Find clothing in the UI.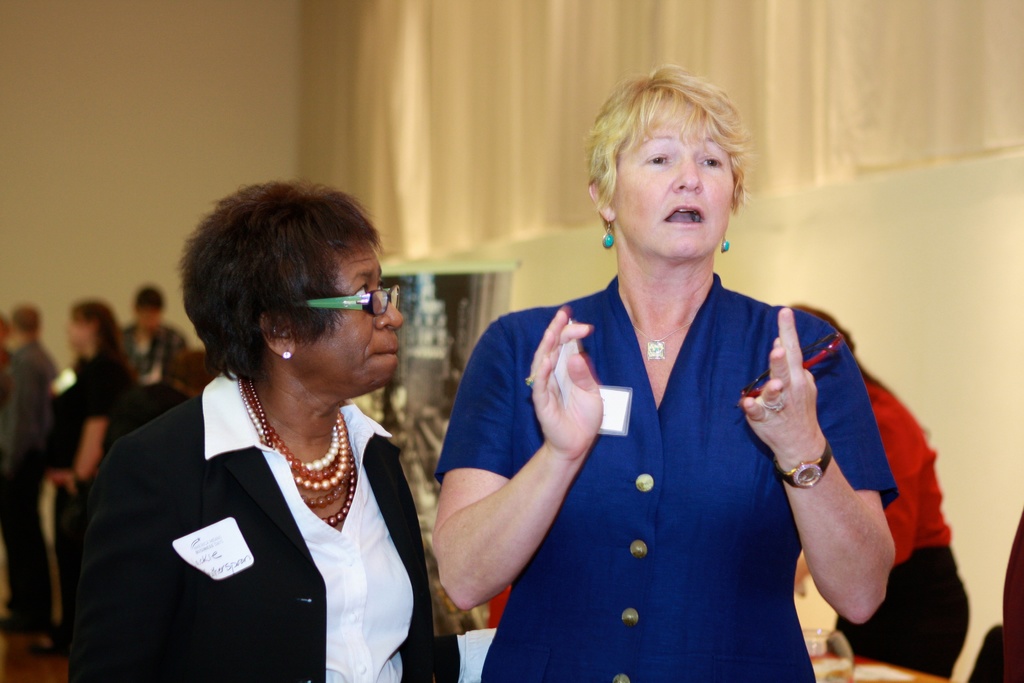
UI element at BBox(52, 343, 128, 653).
